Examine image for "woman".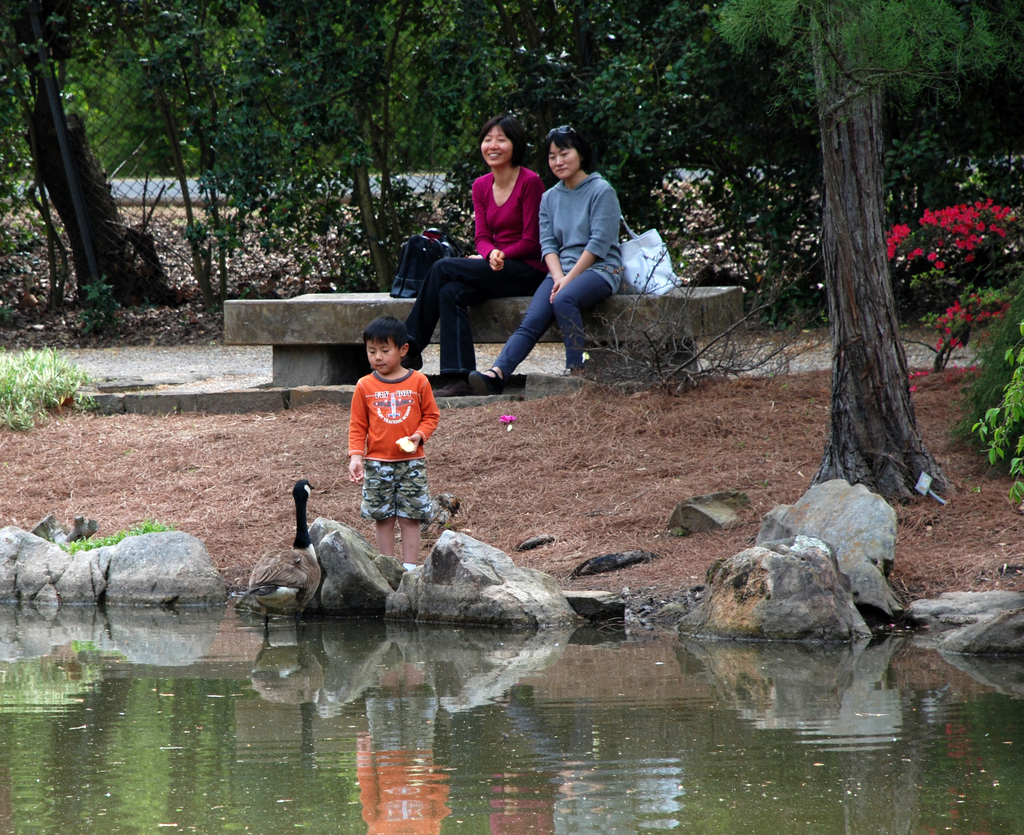
Examination result: <region>464, 124, 626, 400</region>.
